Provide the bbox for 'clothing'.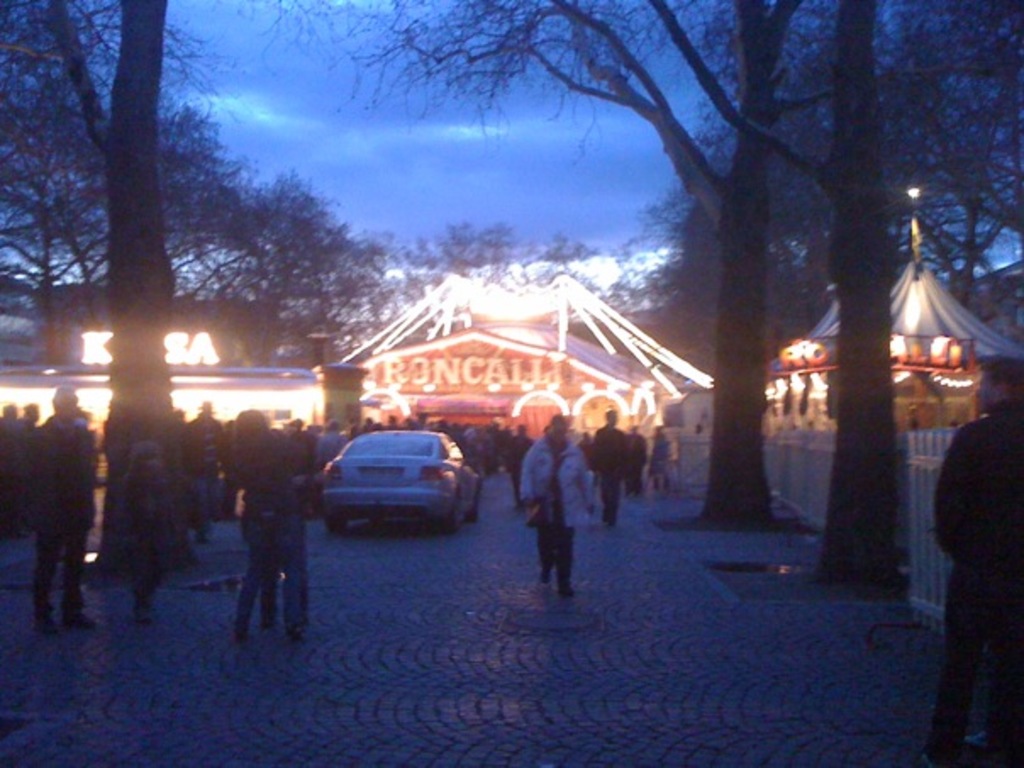
(left=926, top=402, right=1022, bottom=763).
